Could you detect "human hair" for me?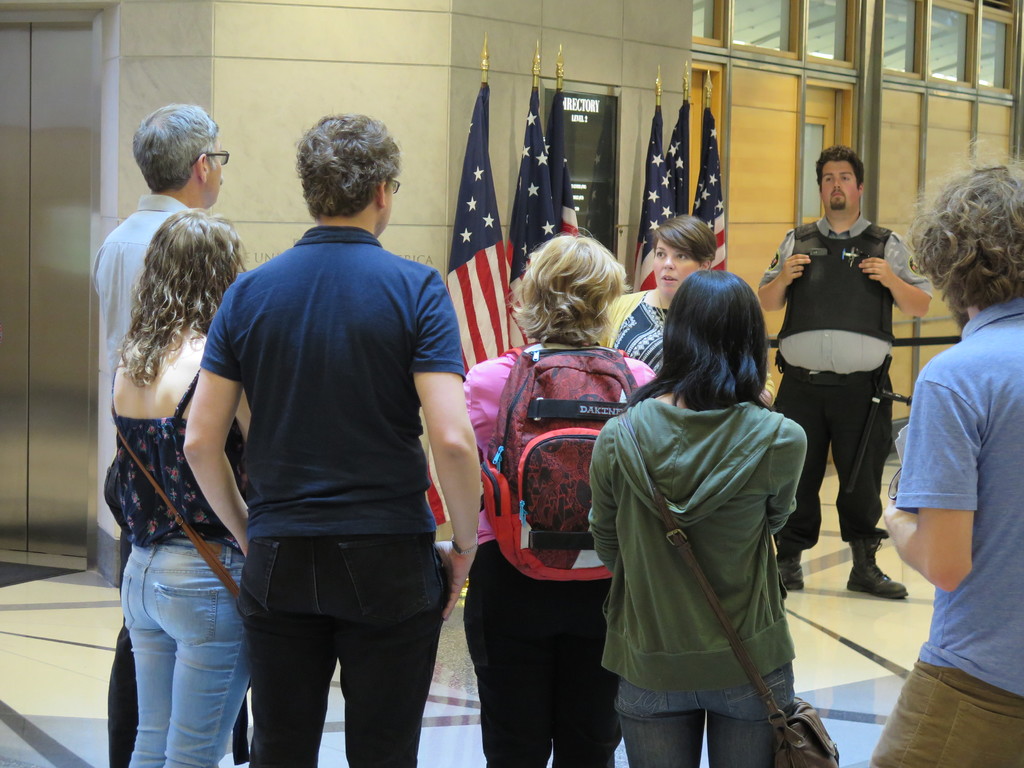
Detection result: BBox(131, 102, 222, 197).
